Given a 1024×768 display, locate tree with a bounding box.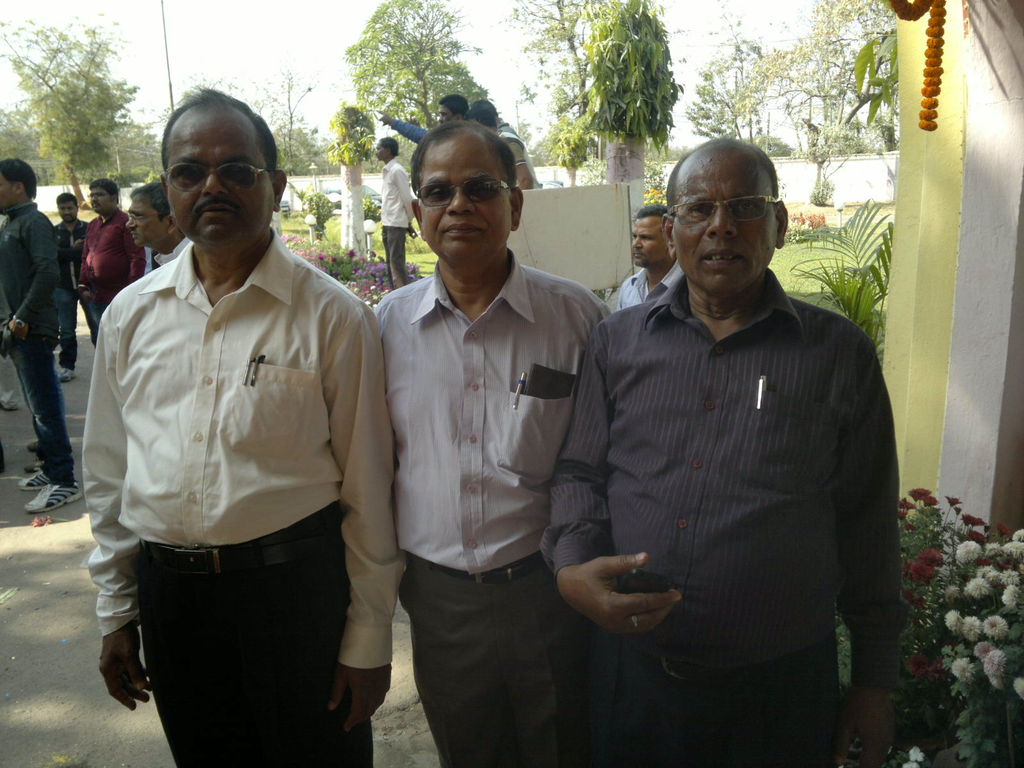
Located: box=[561, 0, 670, 135].
